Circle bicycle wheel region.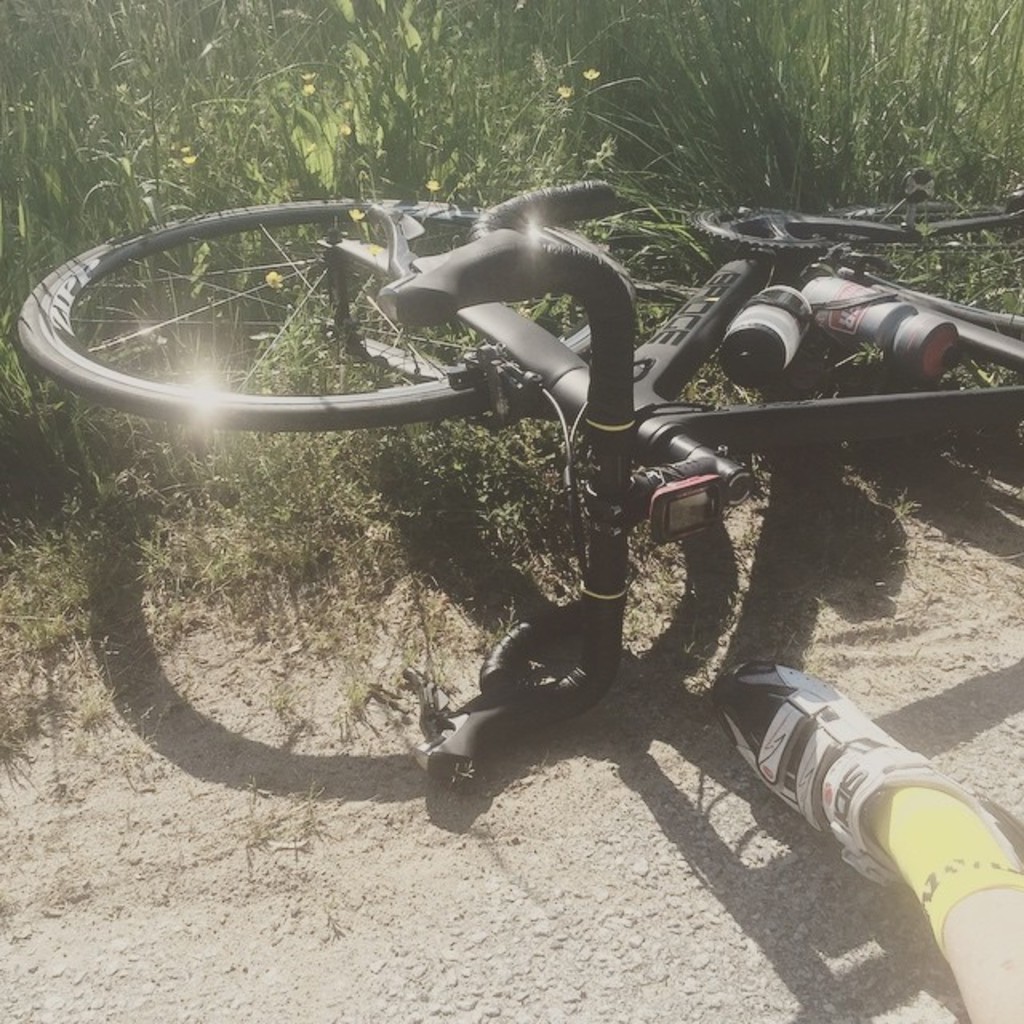
Region: 11/213/493/445.
